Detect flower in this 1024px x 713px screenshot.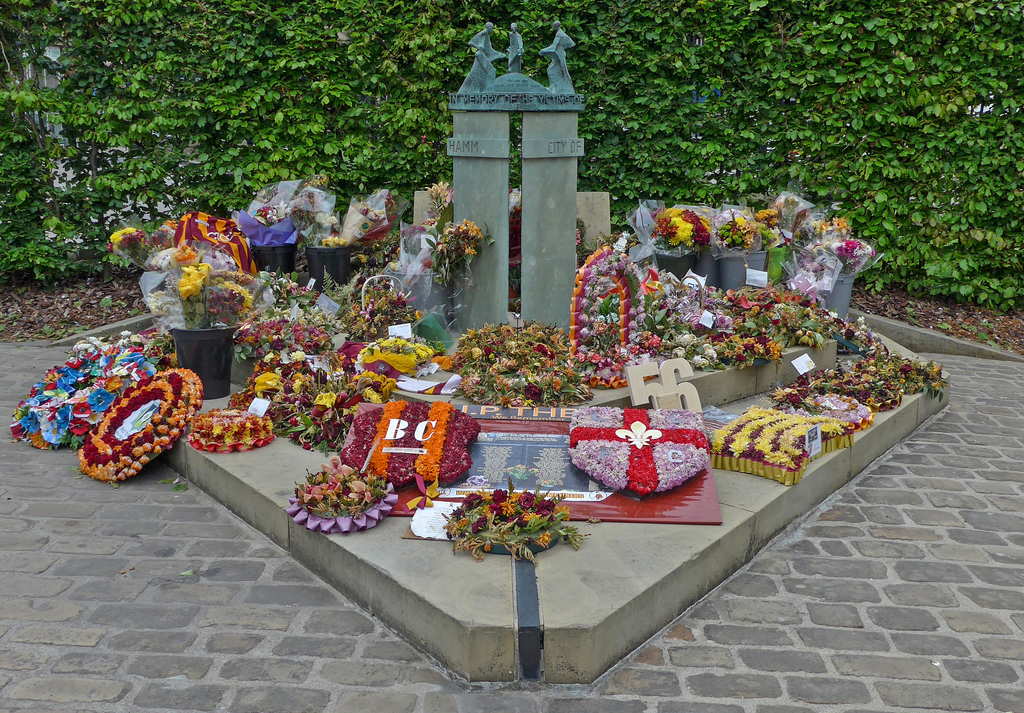
Detection: bbox=[465, 493, 483, 508].
